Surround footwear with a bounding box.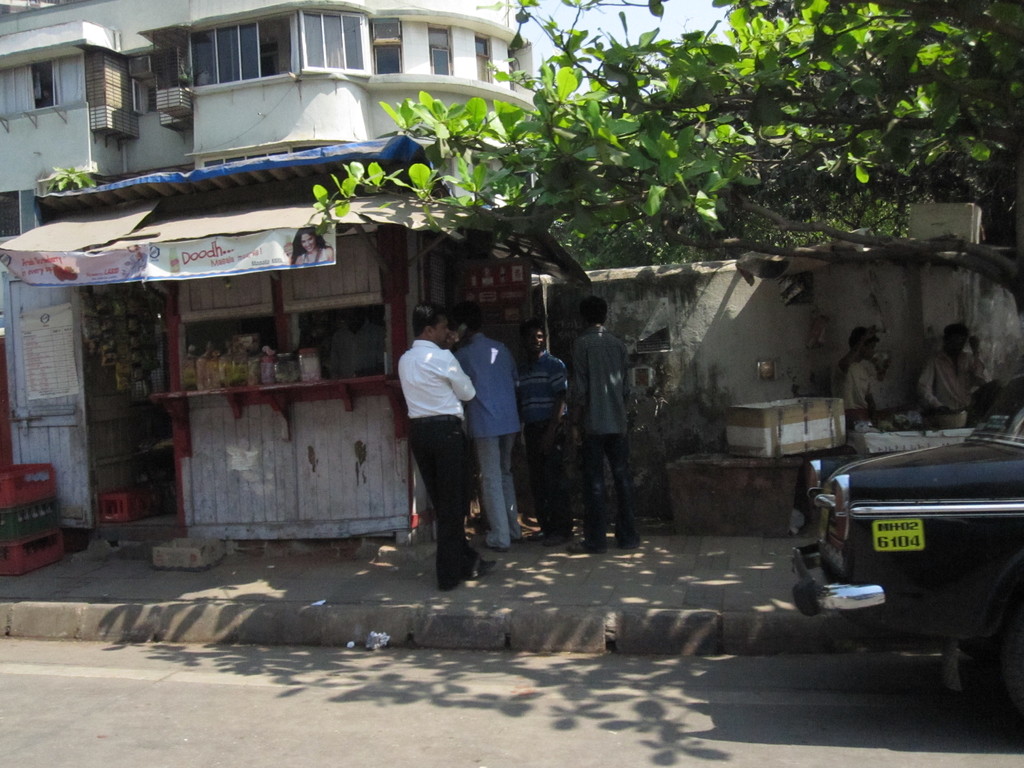
l=527, t=529, r=548, b=540.
